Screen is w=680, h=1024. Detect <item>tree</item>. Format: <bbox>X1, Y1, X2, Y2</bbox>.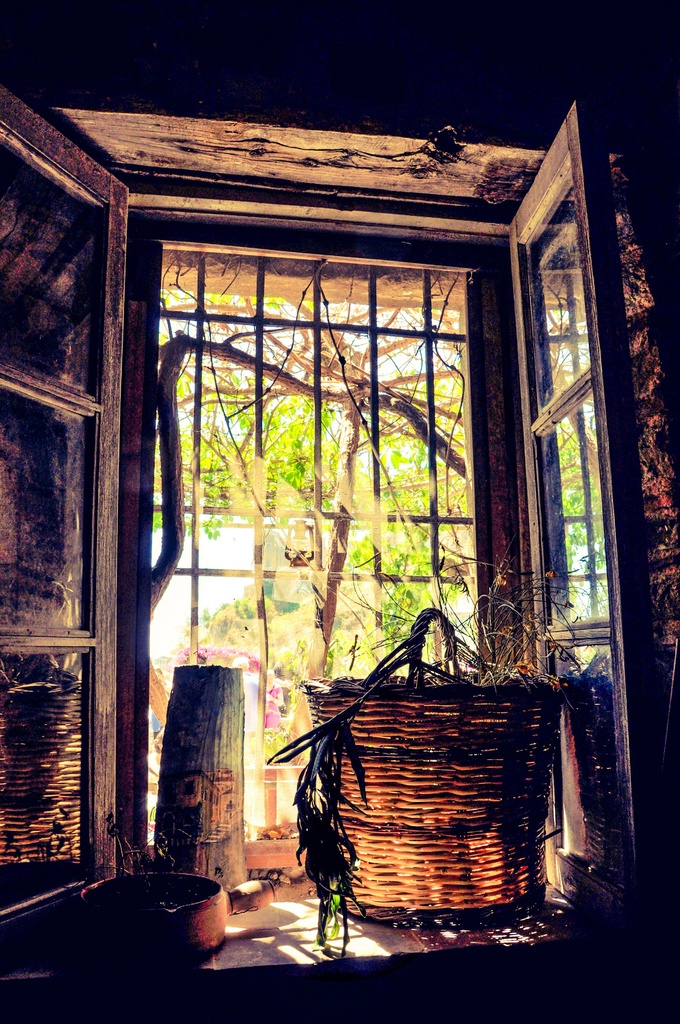
<bbox>159, 300, 611, 780</bbox>.
